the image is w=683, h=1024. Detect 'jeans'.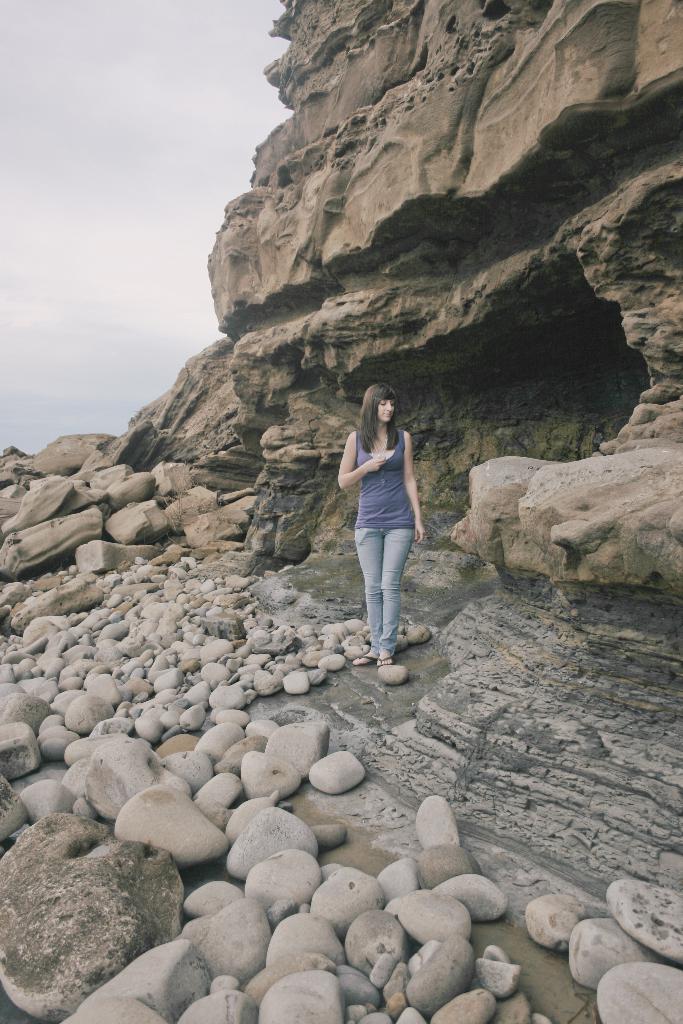
Detection: rect(352, 494, 420, 654).
